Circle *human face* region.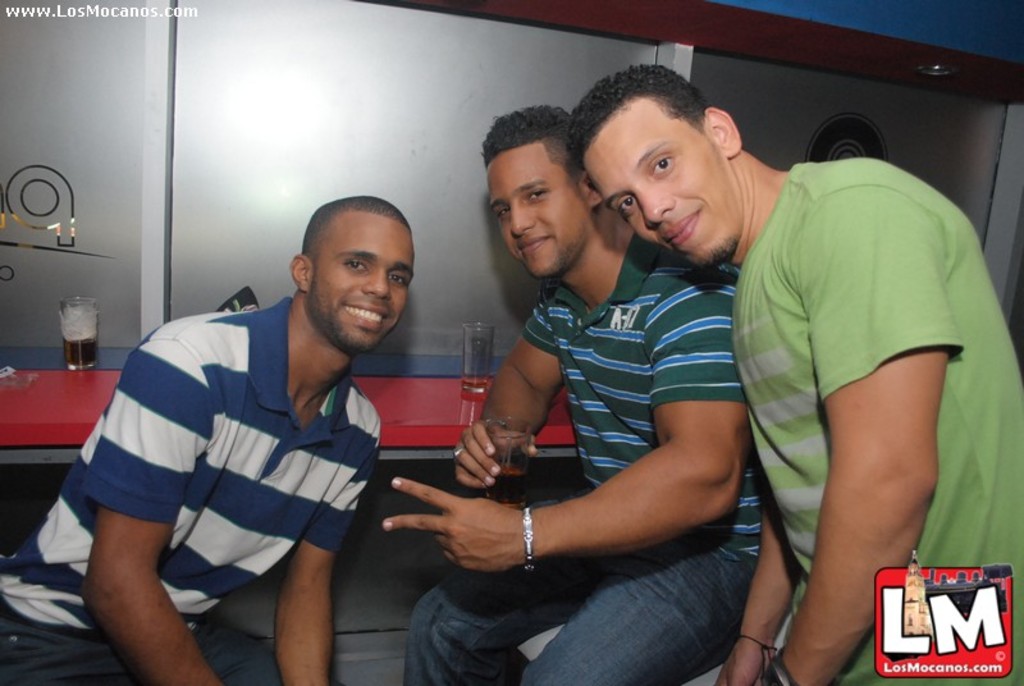
Region: <bbox>315, 209, 415, 348</bbox>.
